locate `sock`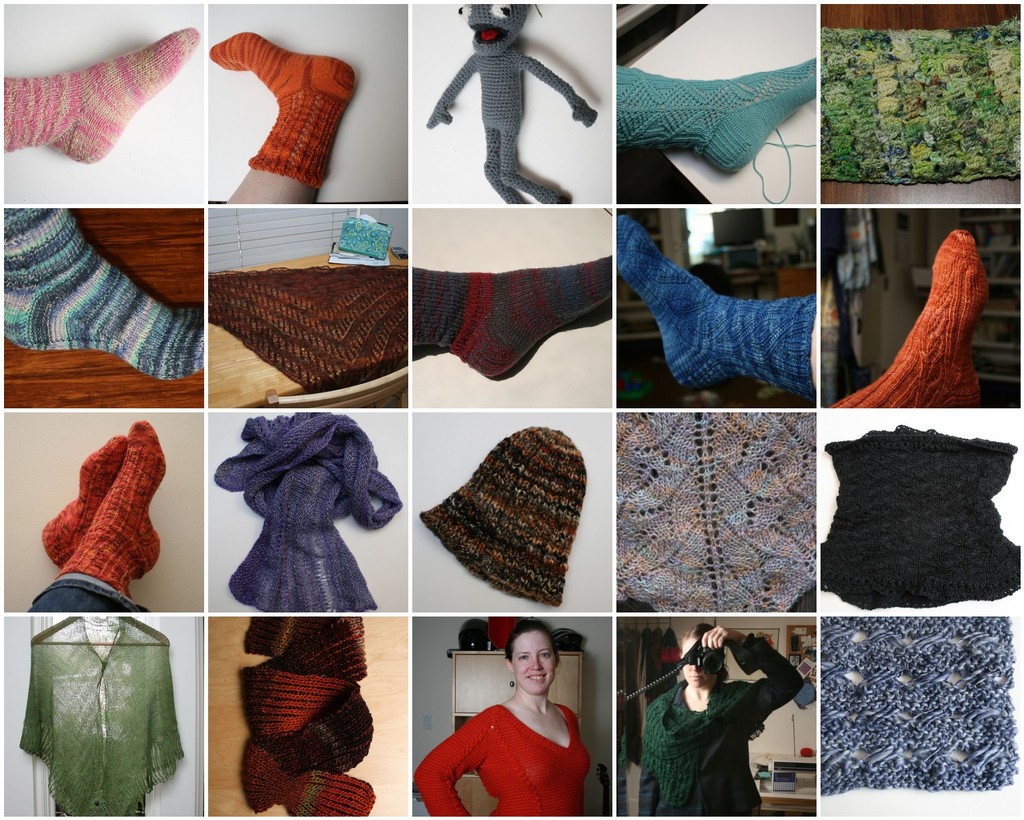
209, 30, 355, 189
